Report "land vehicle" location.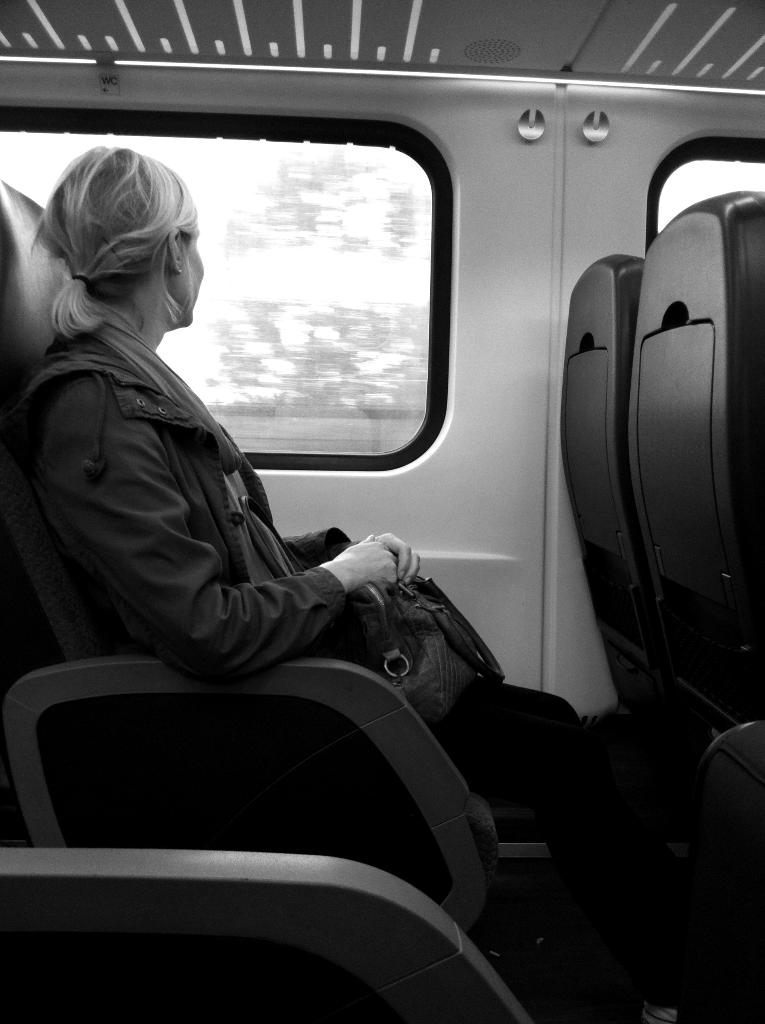
Report: l=0, t=0, r=764, b=1023.
